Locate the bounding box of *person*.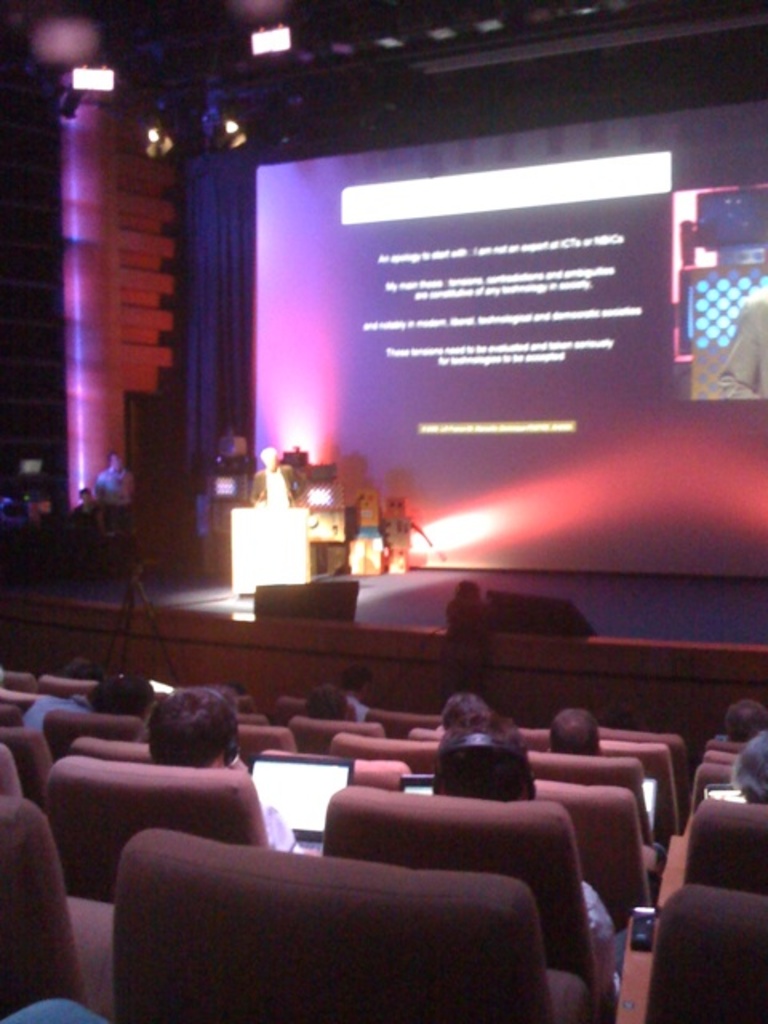
Bounding box: [left=546, top=707, right=606, bottom=757].
